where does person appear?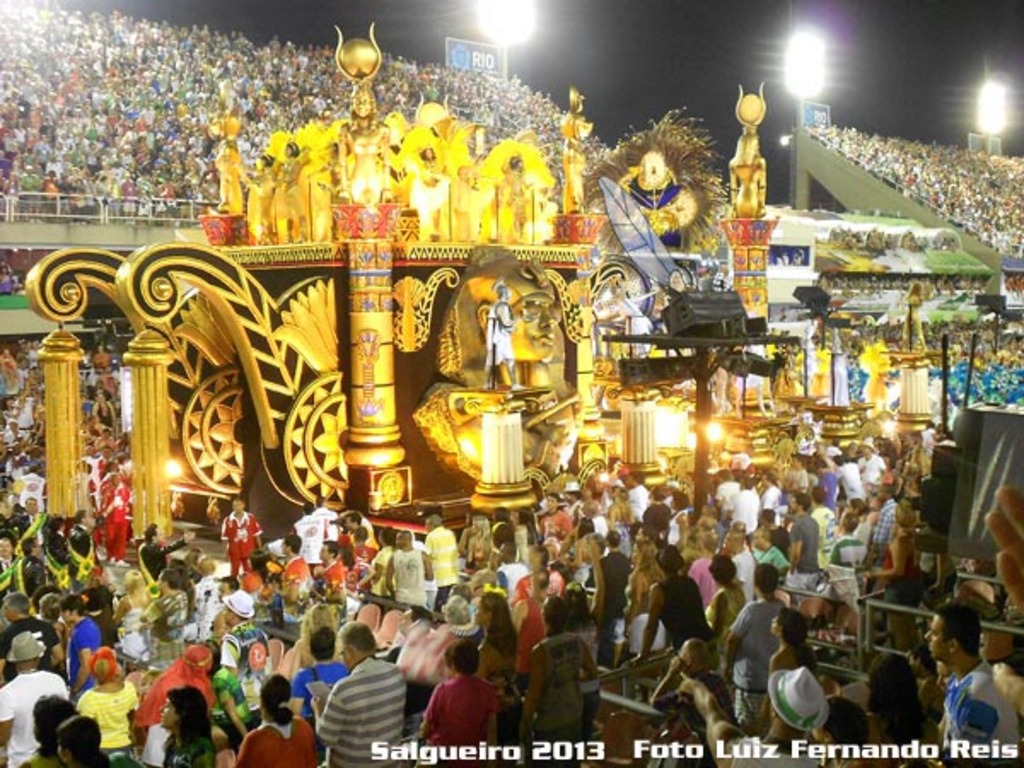
Appears at <region>386, 531, 432, 606</region>.
